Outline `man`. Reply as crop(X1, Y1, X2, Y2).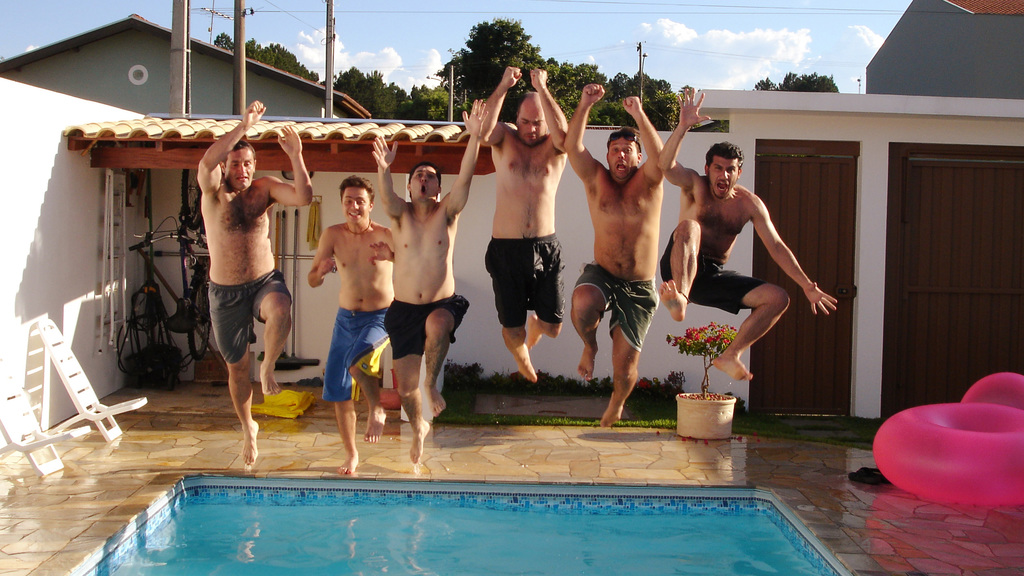
crop(196, 99, 316, 472).
